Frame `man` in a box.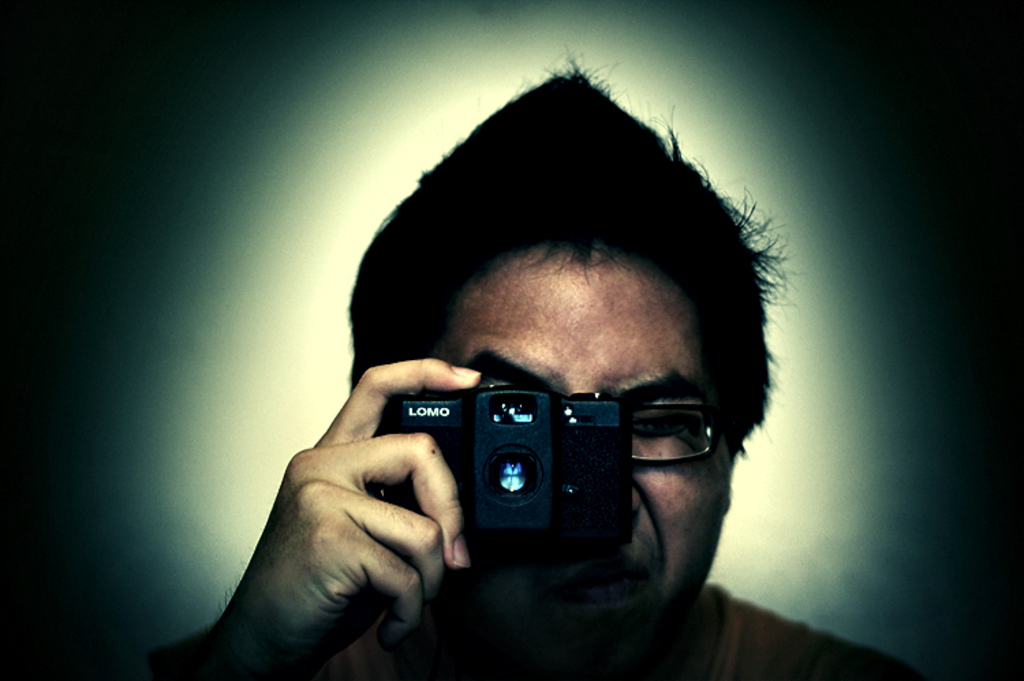
rect(164, 94, 890, 674).
